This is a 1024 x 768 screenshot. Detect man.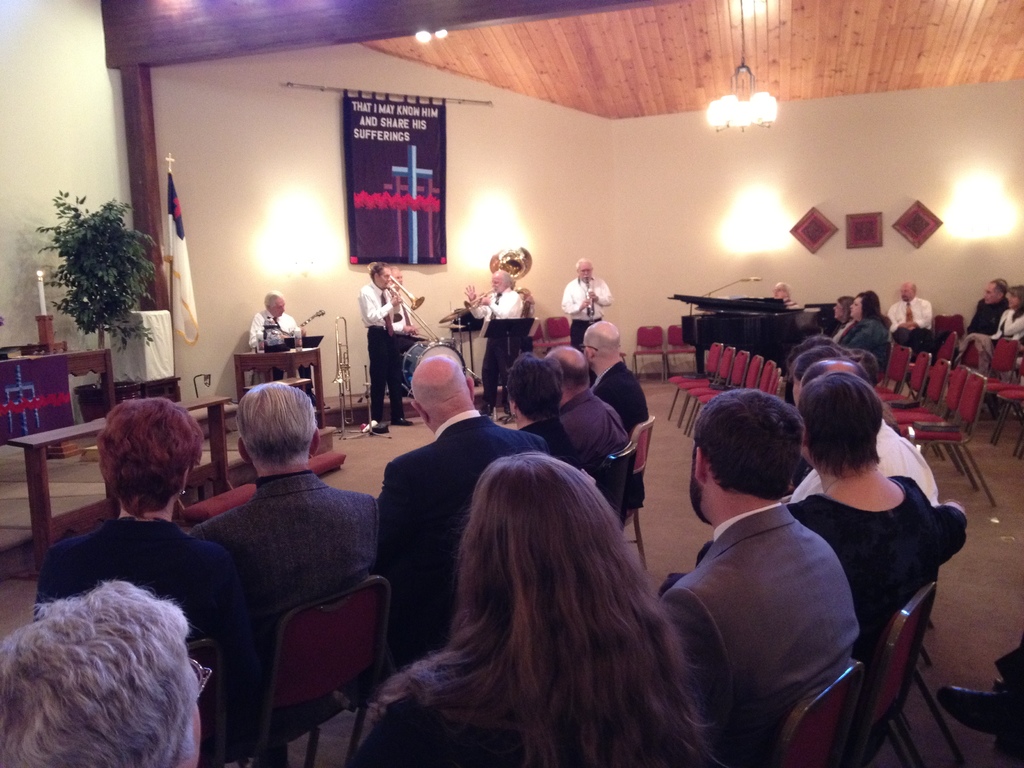
bbox=[563, 257, 618, 358].
